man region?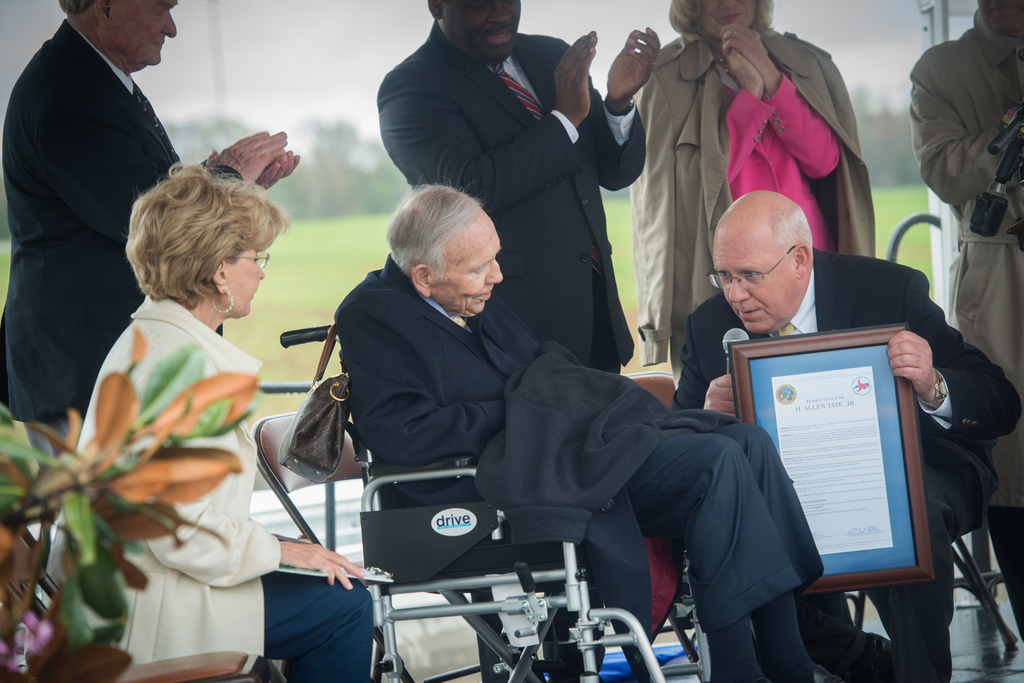
[10, 0, 227, 361]
